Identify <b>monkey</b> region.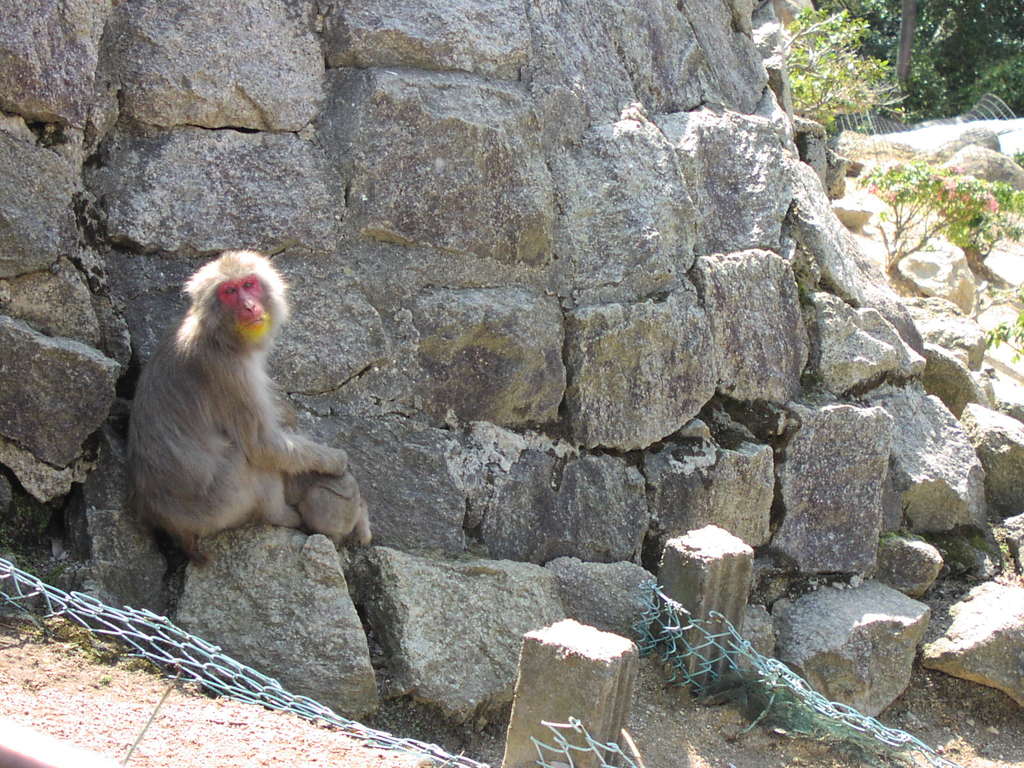
Region: rect(290, 467, 385, 543).
